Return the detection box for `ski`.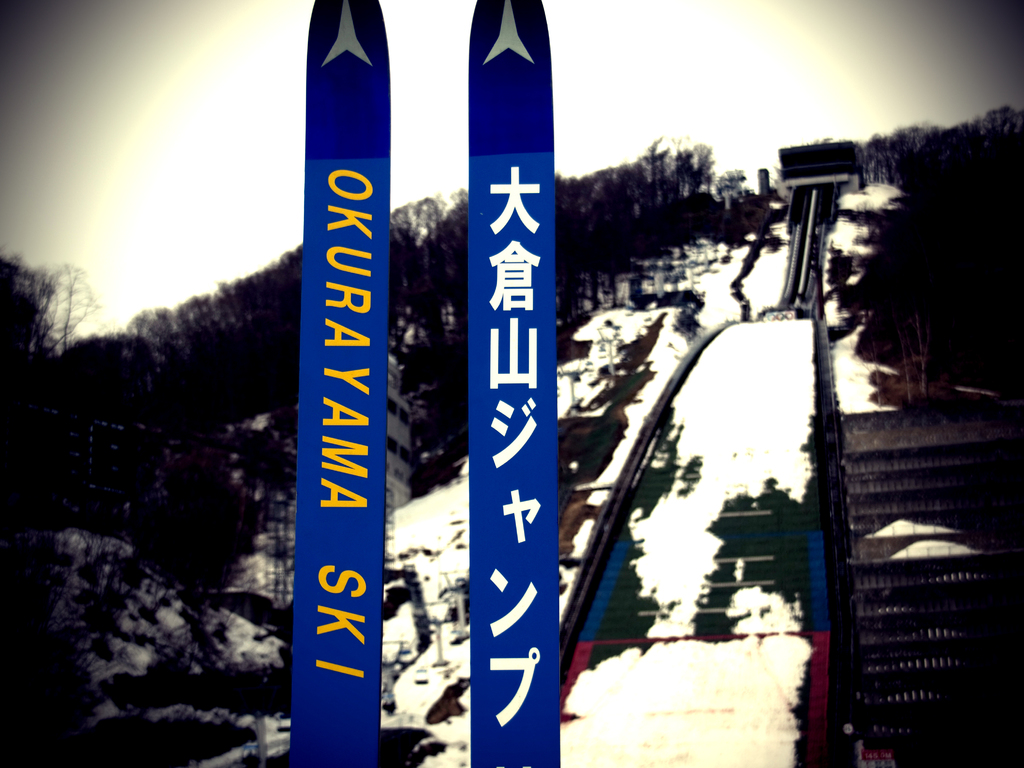
locate(458, 0, 569, 767).
